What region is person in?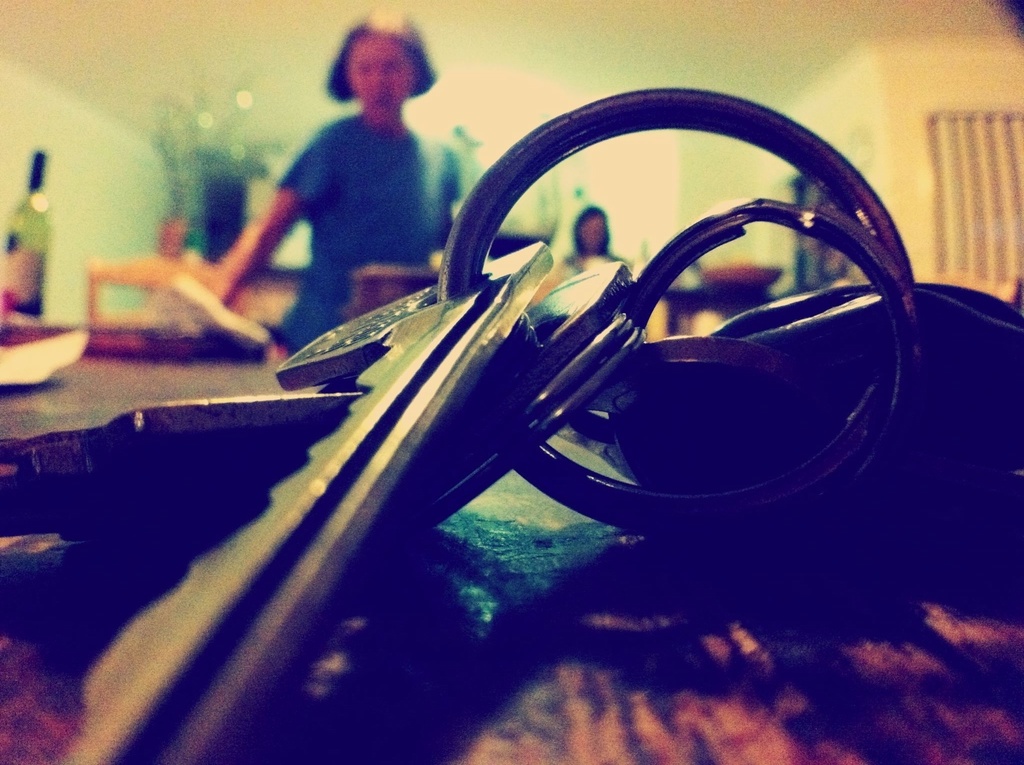
x1=234 y1=0 x2=458 y2=375.
